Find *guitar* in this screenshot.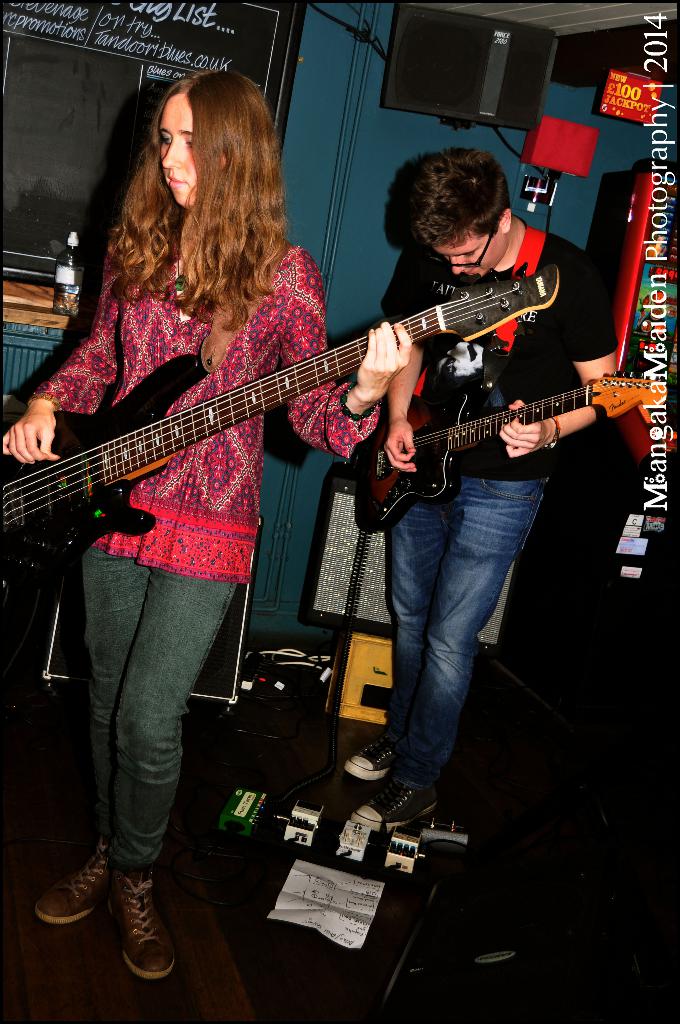
The bounding box for *guitar* is [0, 252, 560, 637].
